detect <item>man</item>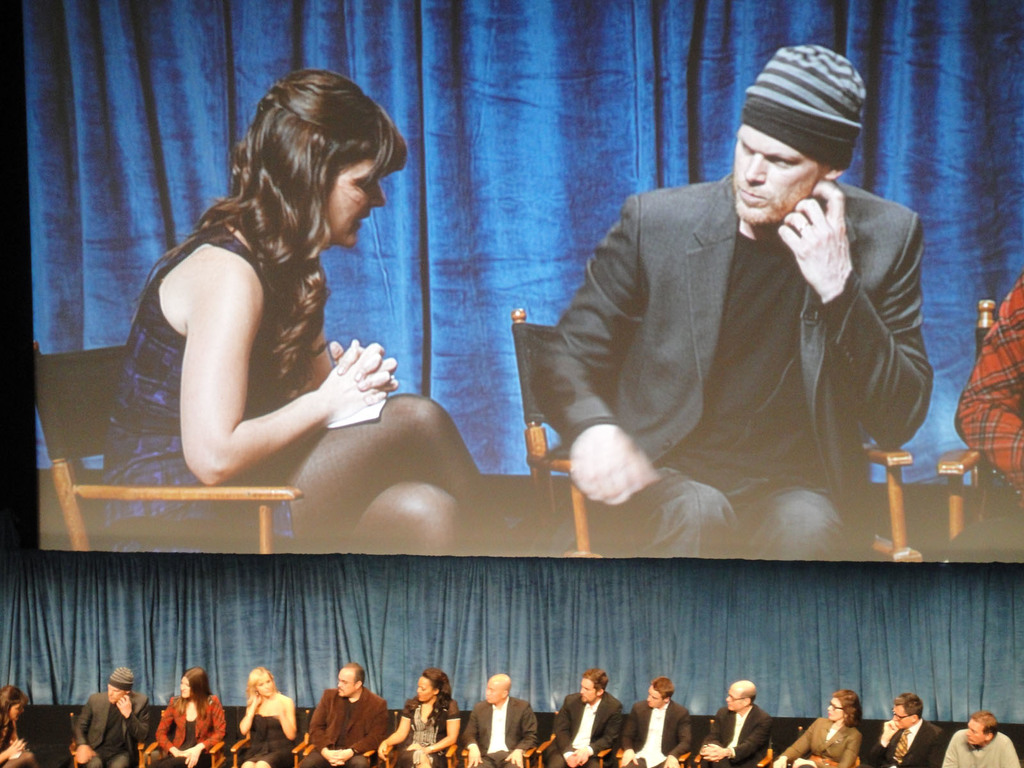
<bbox>442, 664, 545, 767</bbox>
